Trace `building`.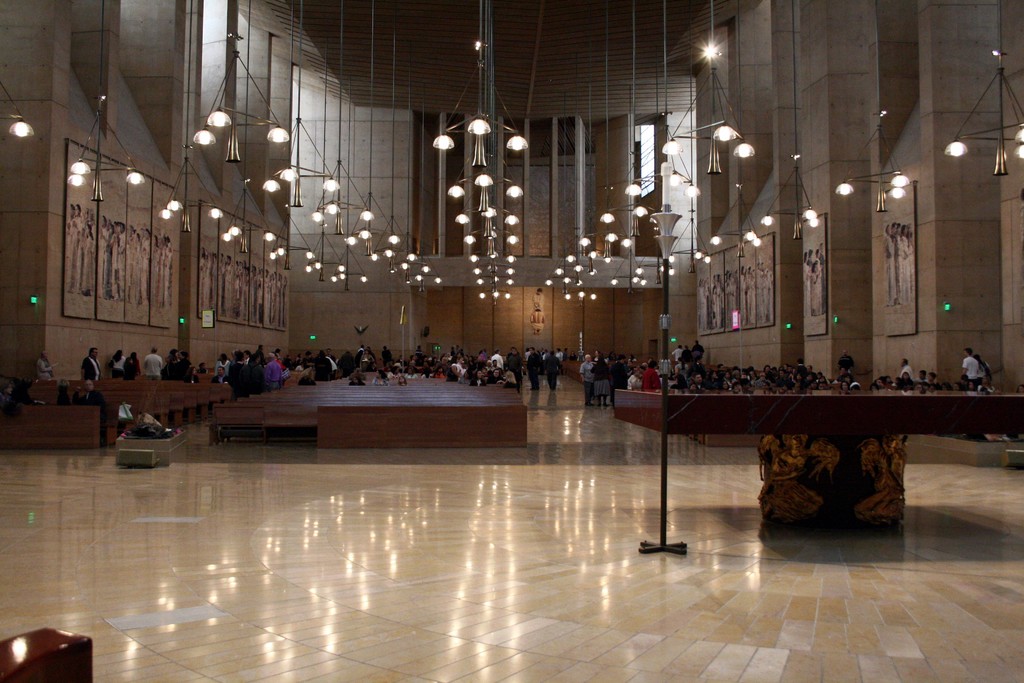
Traced to 0:0:1023:682.
